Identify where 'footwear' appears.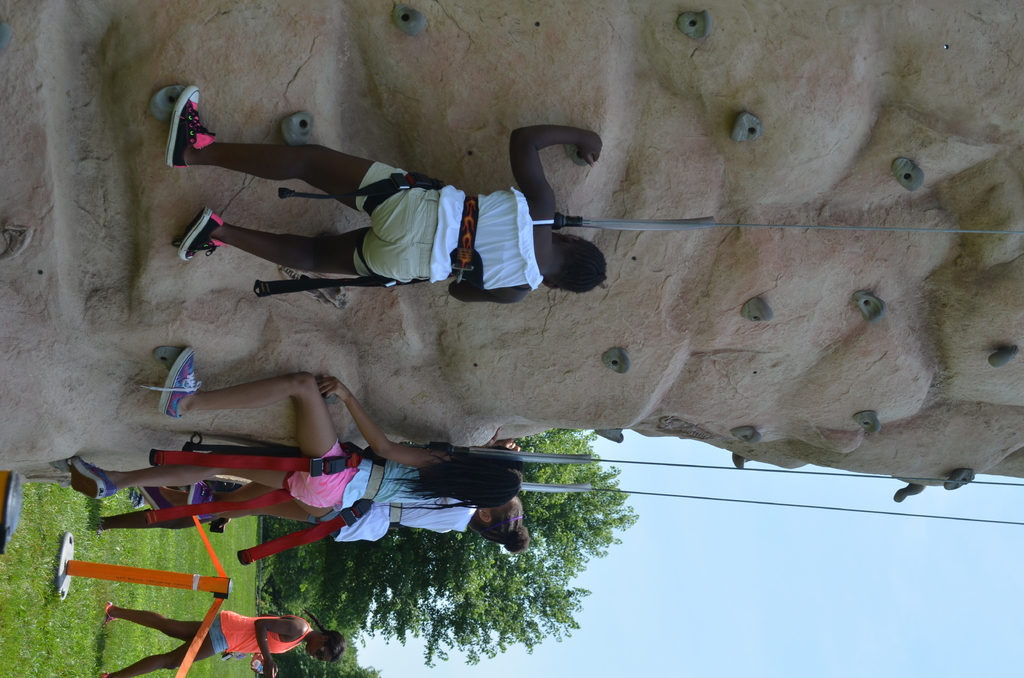
Appears at locate(177, 207, 226, 262).
